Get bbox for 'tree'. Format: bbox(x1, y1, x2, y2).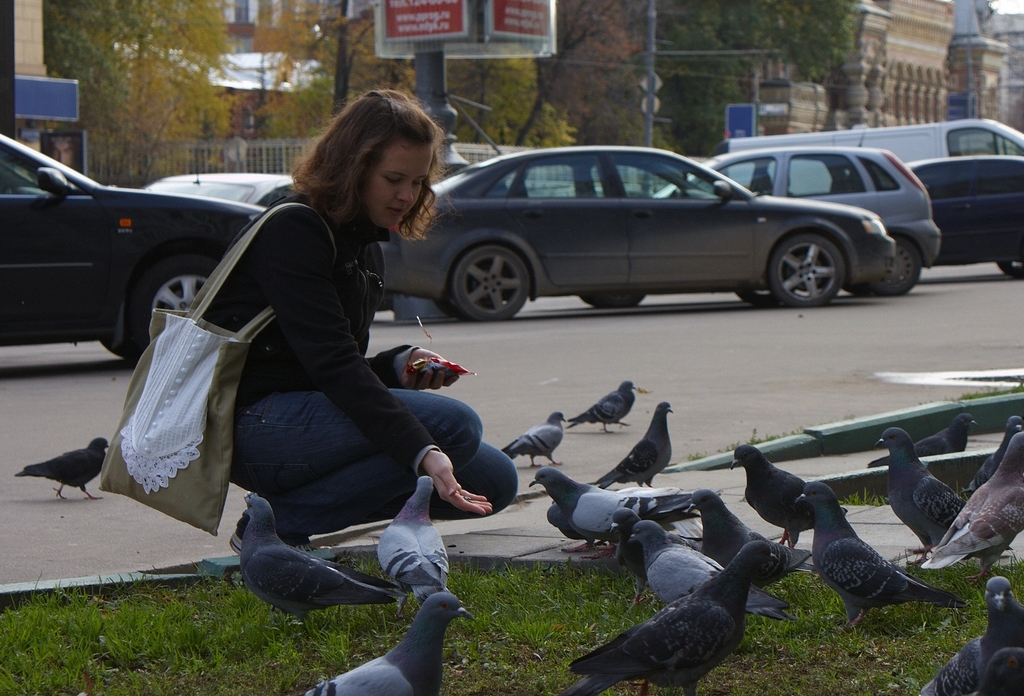
bbox(648, 0, 864, 161).
